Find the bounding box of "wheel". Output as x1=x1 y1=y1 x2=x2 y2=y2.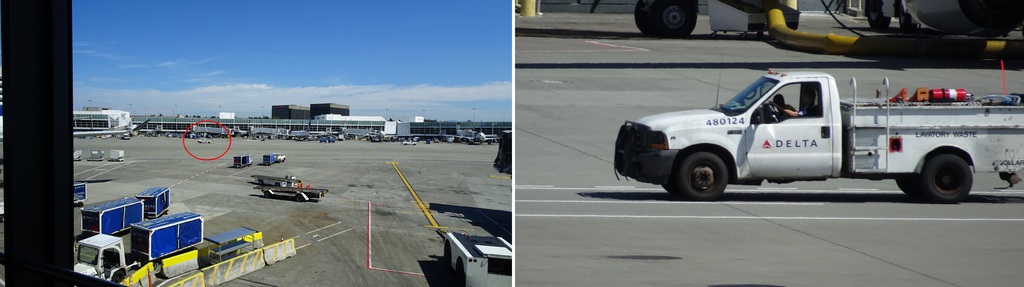
x1=295 y1=195 x2=304 y2=203.
